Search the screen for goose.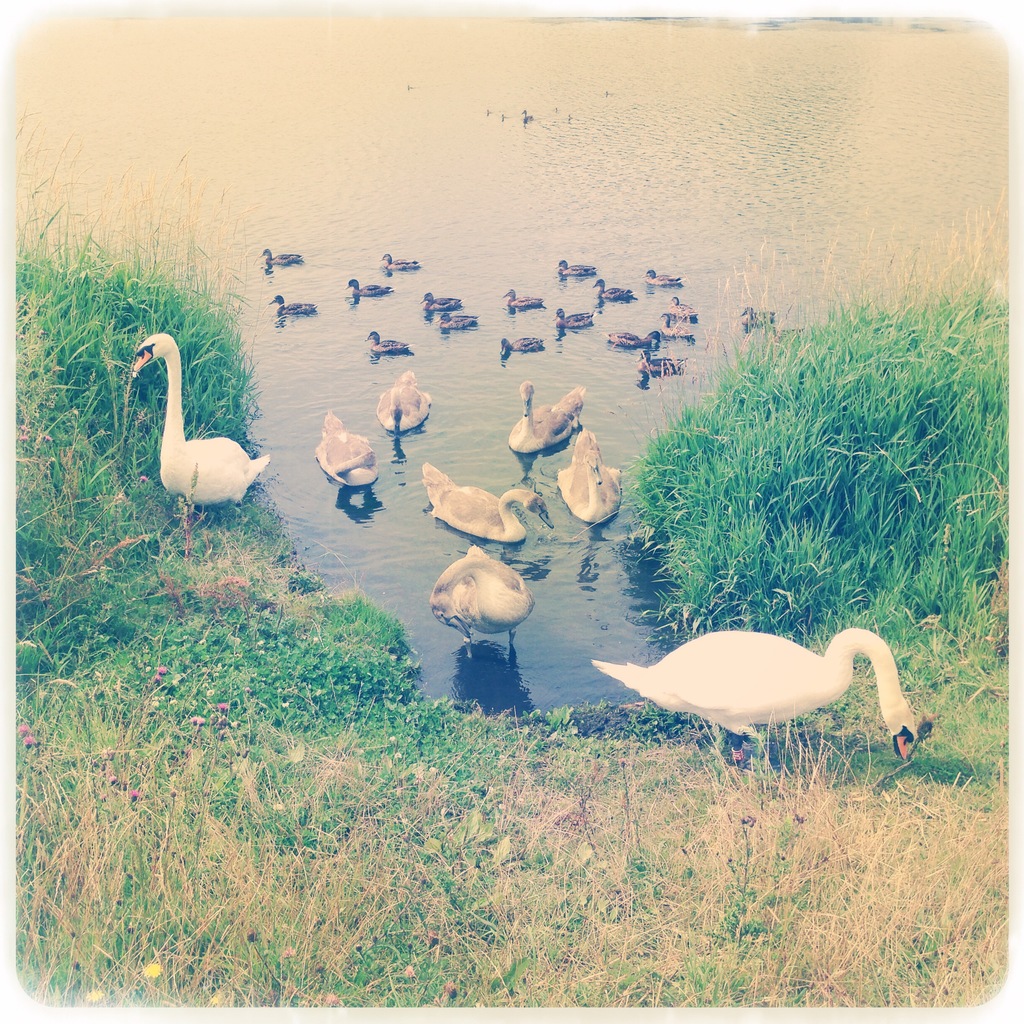
Found at Rect(631, 346, 678, 372).
